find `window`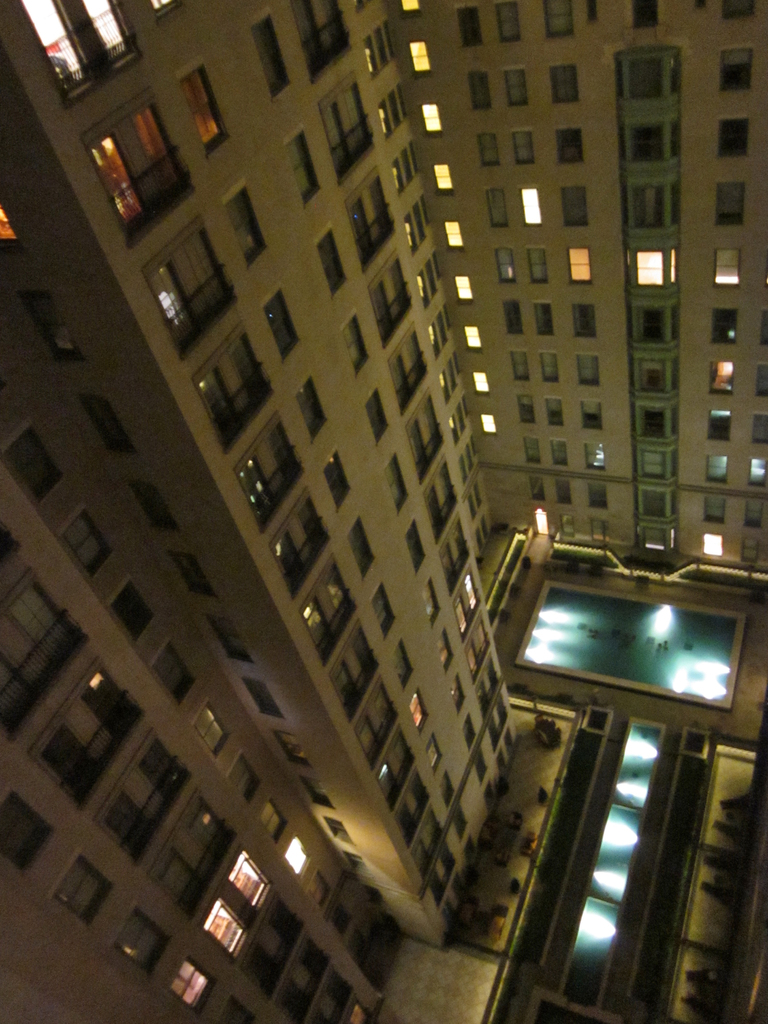
(269,491,334,601)
